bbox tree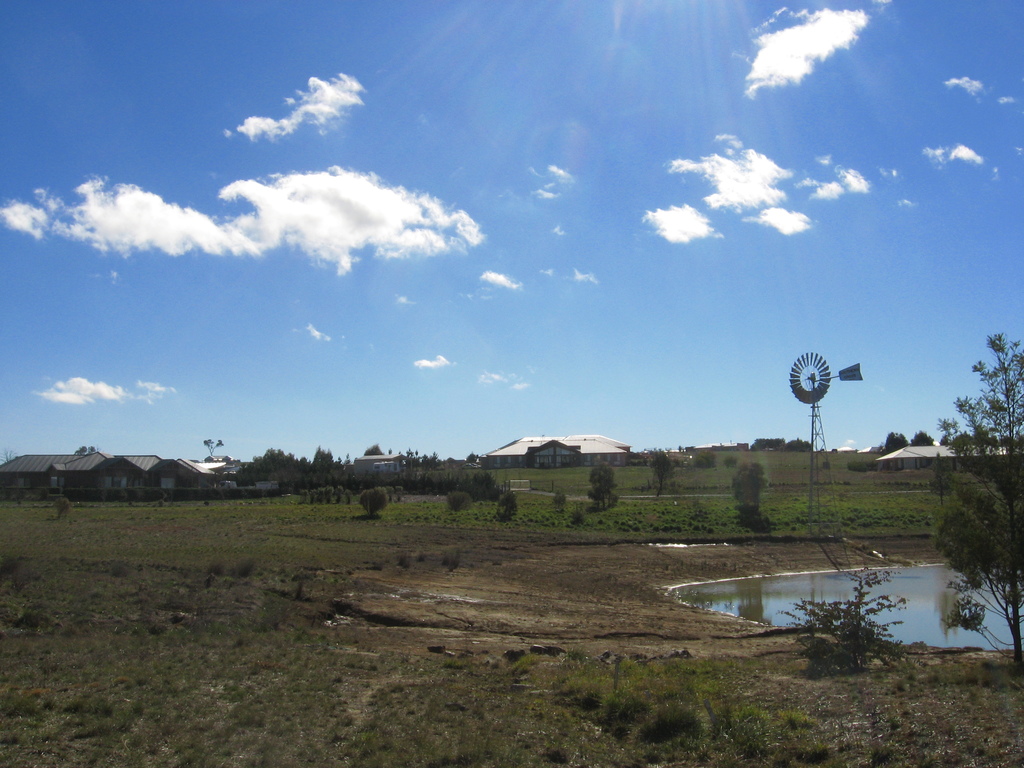
box(364, 442, 388, 460)
